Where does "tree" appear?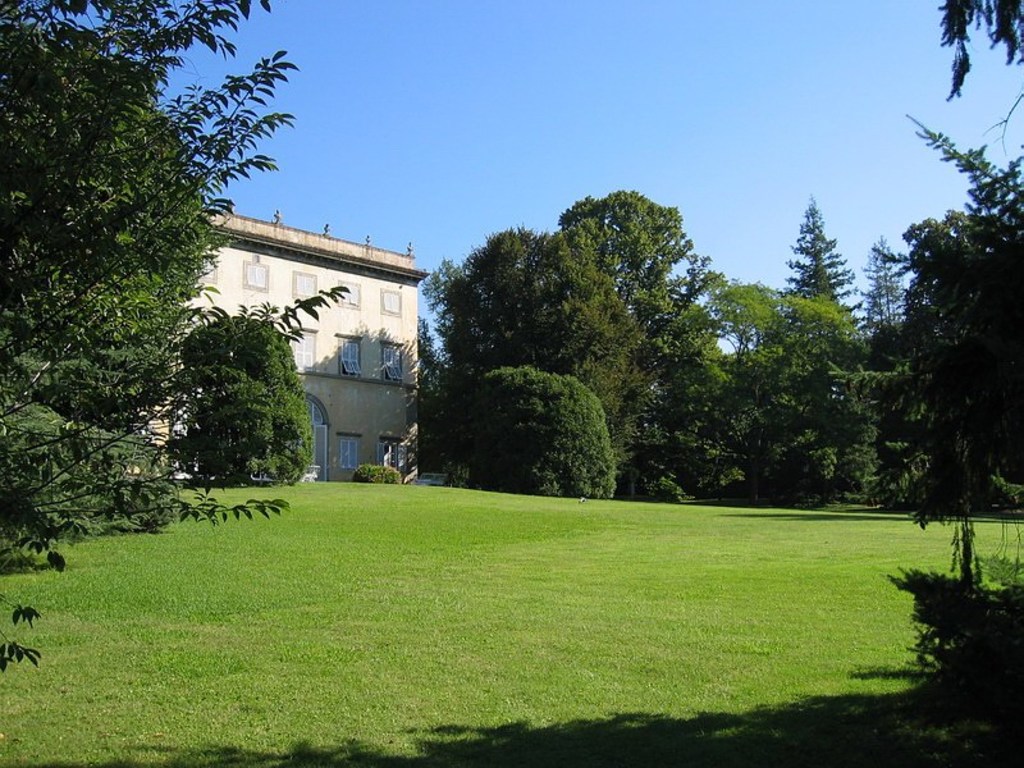
Appears at 663, 379, 826, 522.
